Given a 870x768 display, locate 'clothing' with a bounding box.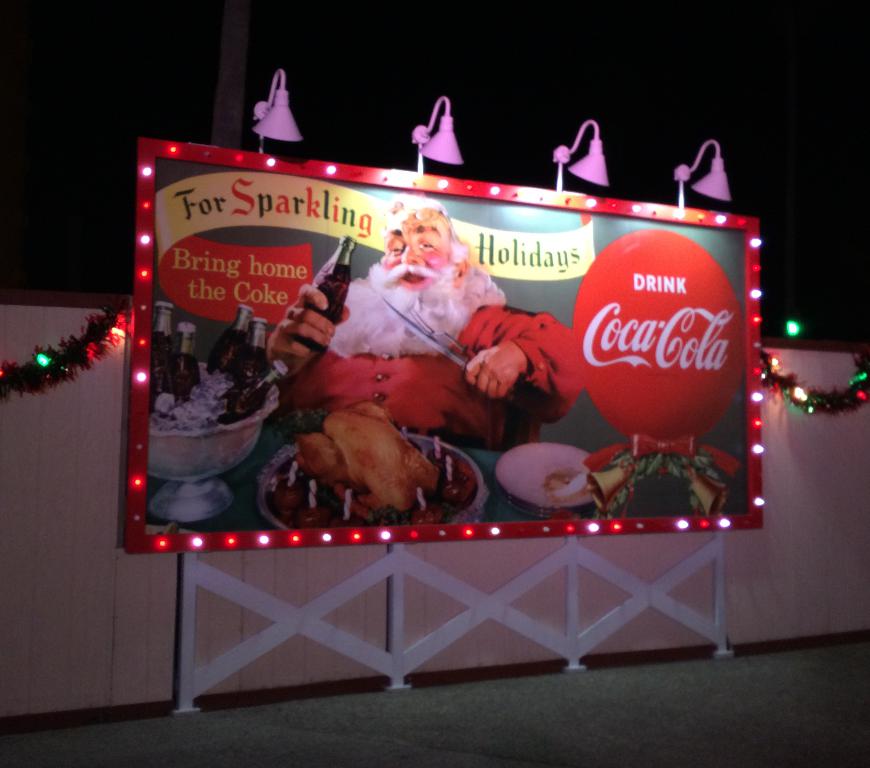
Located: 288,303,586,448.
